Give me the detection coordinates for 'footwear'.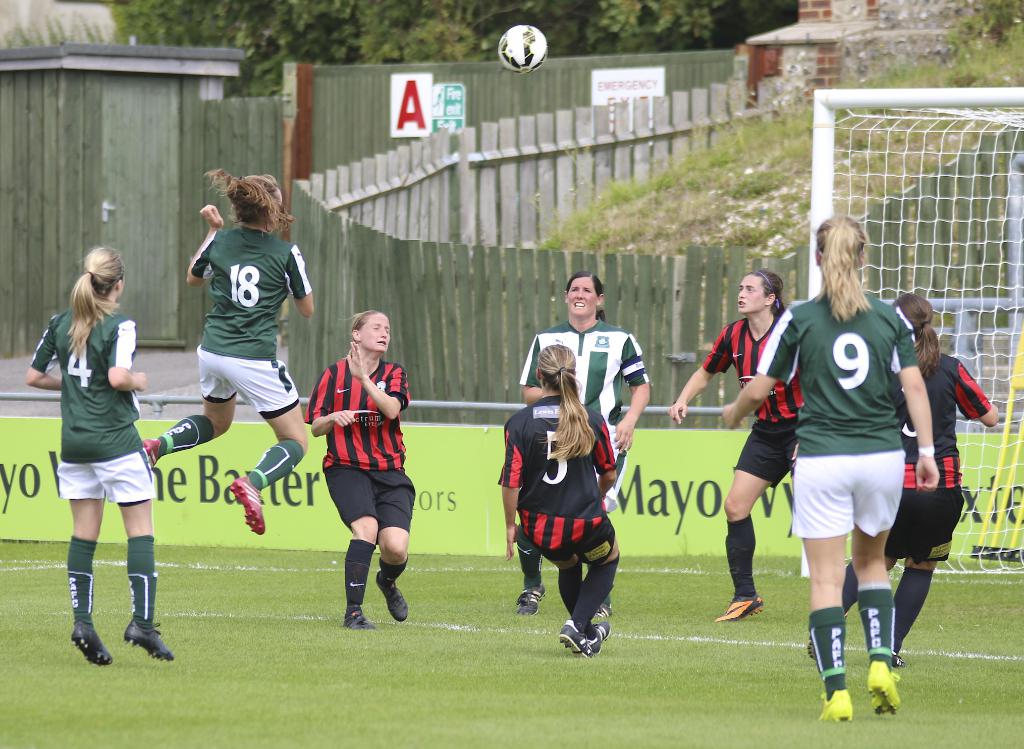
141/435/159/472.
